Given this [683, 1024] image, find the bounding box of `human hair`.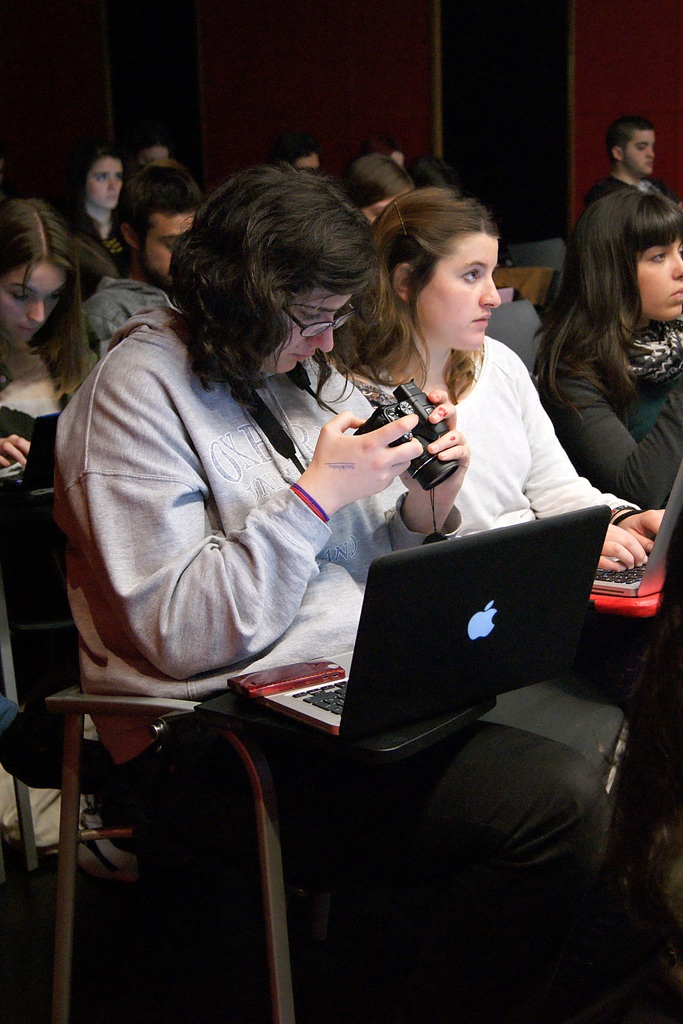
pyautogui.locateOnScreen(334, 150, 417, 212).
